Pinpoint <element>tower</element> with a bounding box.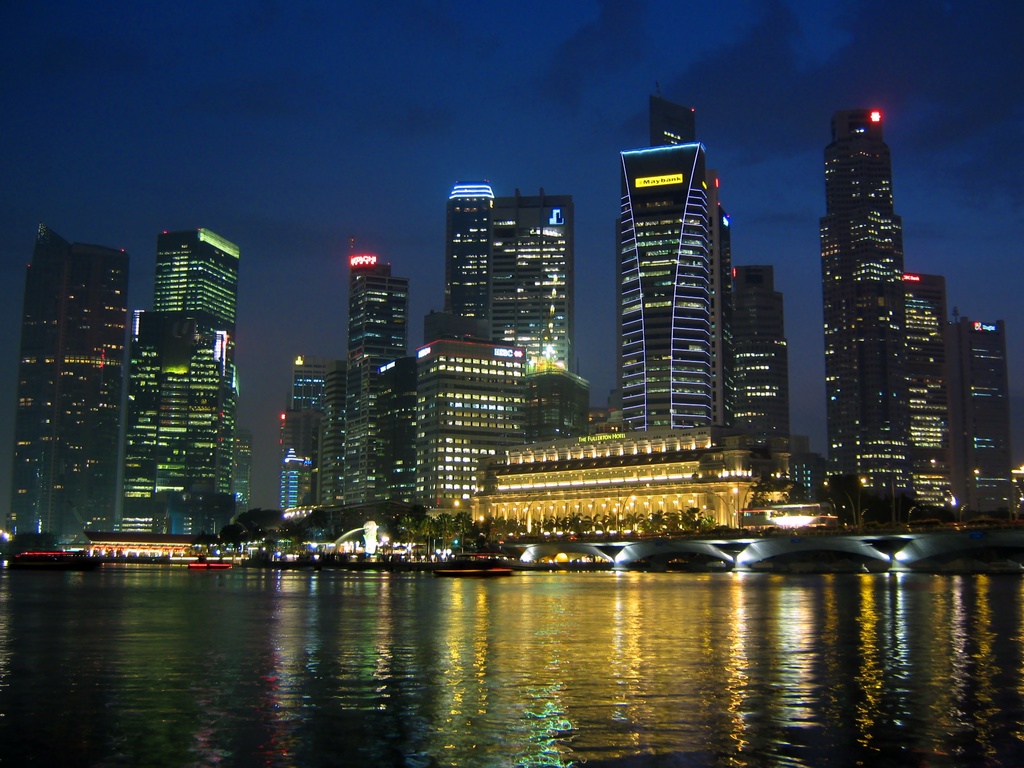
344 261 400 508.
